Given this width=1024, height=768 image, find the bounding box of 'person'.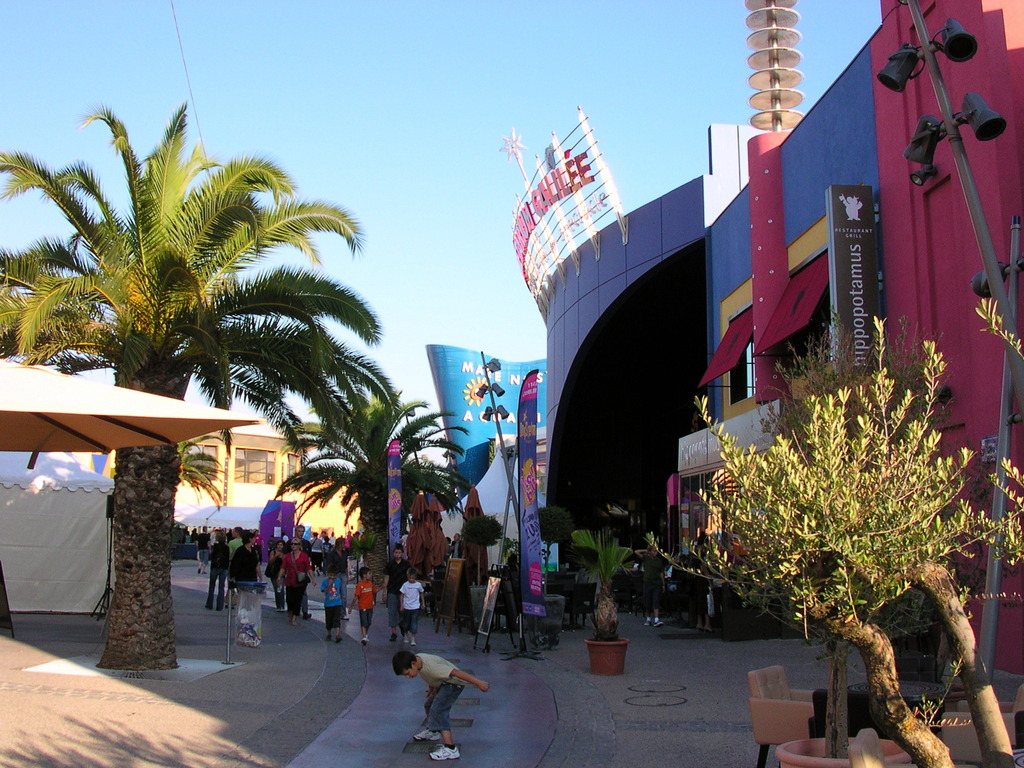
select_region(678, 543, 707, 632).
